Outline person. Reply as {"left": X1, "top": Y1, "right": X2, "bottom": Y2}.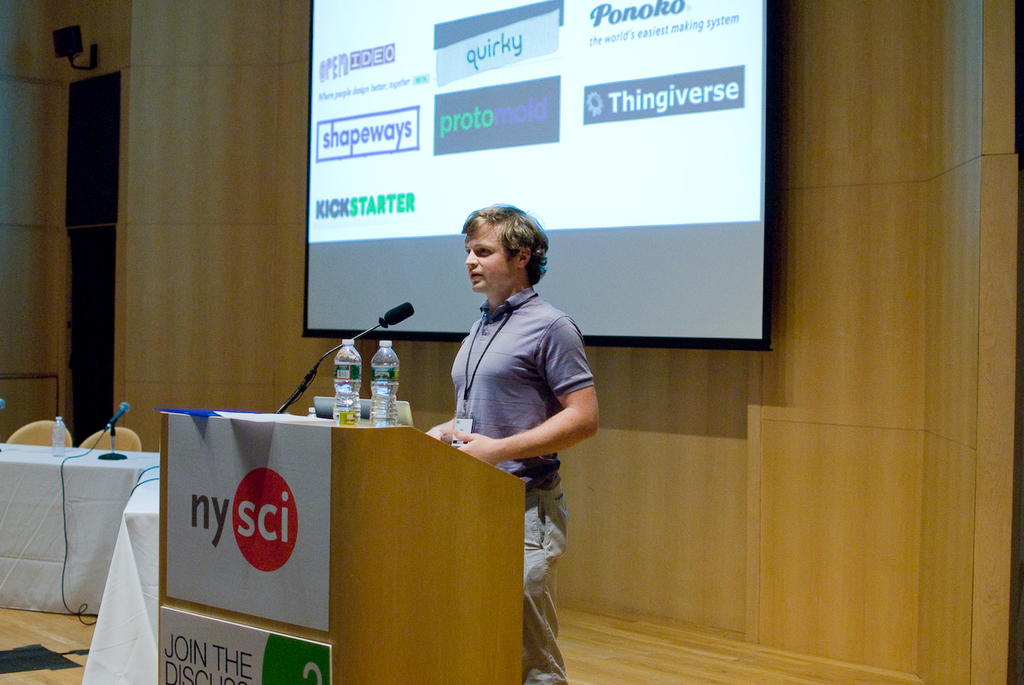
{"left": 439, "top": 171, "right": 607, "bottom": 630}.
